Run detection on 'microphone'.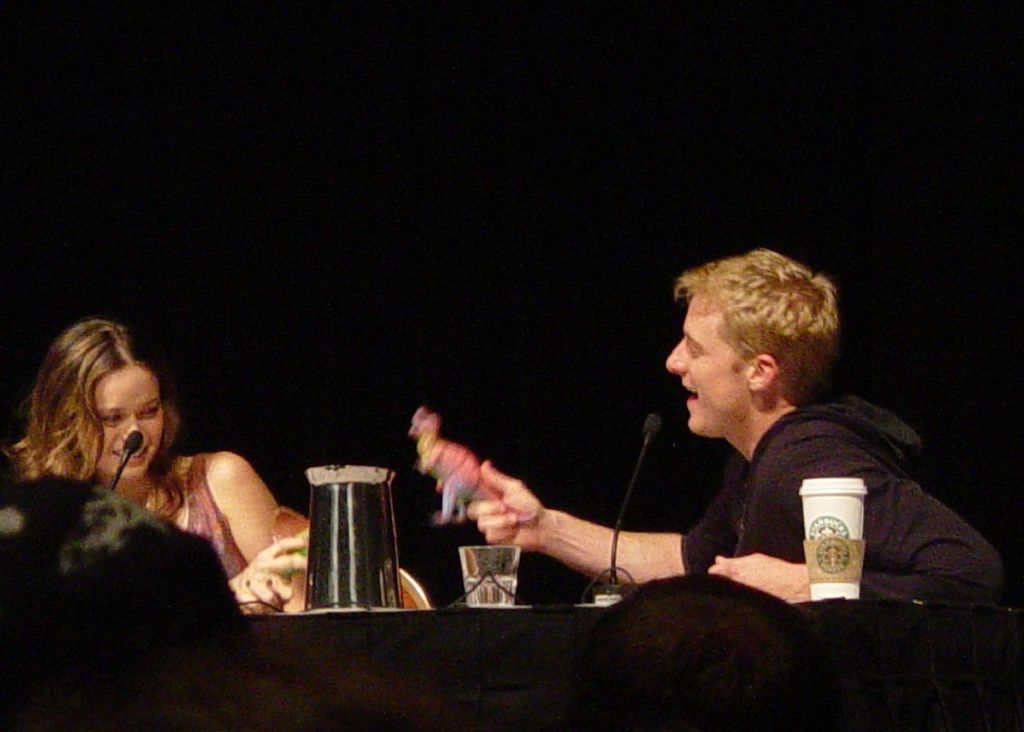
Result: 644/414/659/432.
